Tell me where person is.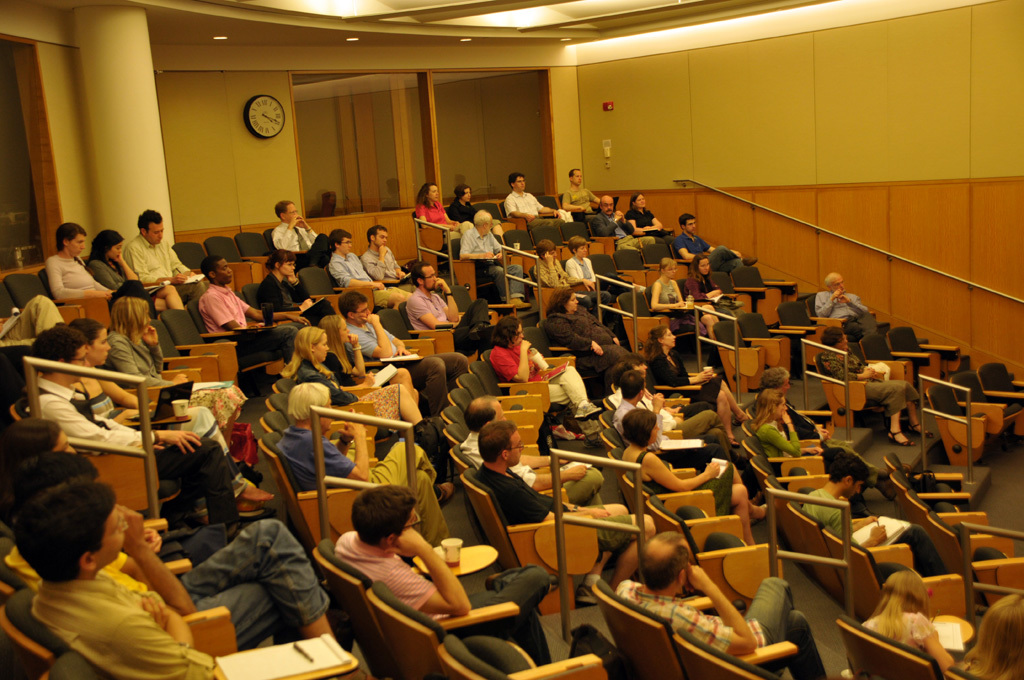
person is at left=468, top=414, right=616, bottom=579.
